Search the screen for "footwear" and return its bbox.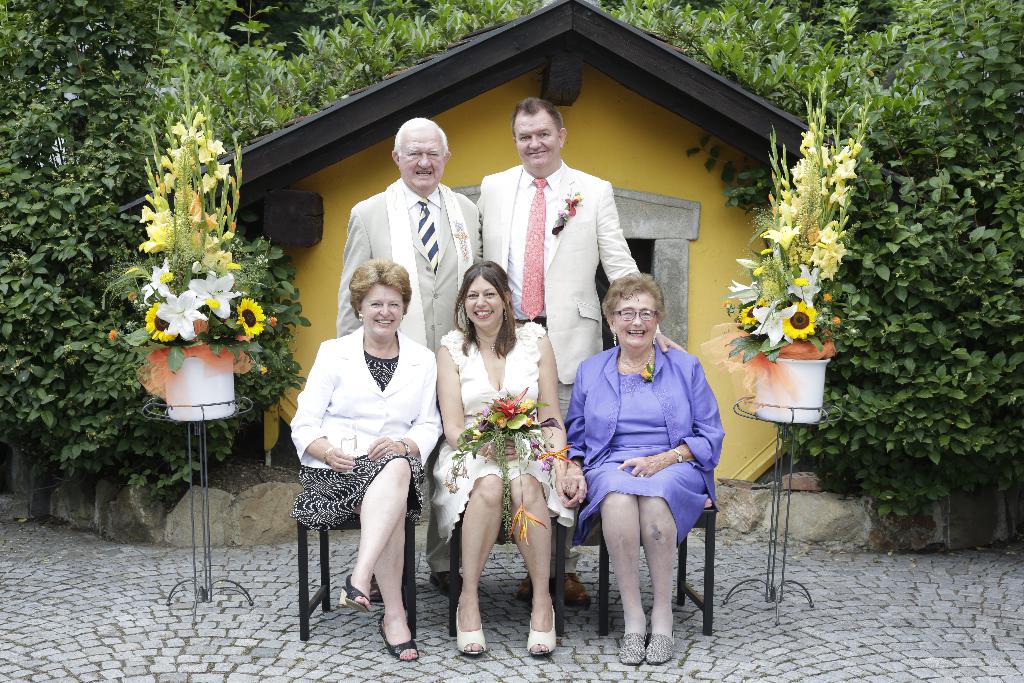
Found: [x1=382, y1=609, x2=420, y2=661].
